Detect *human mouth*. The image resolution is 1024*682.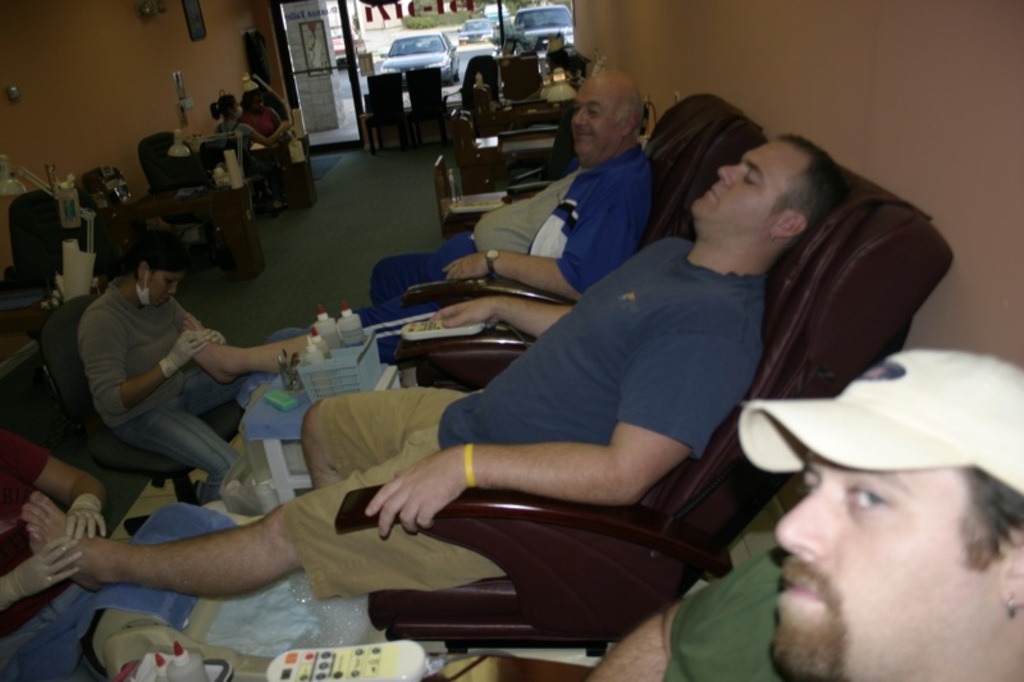
l=572, t=129, r=594, b=139.
